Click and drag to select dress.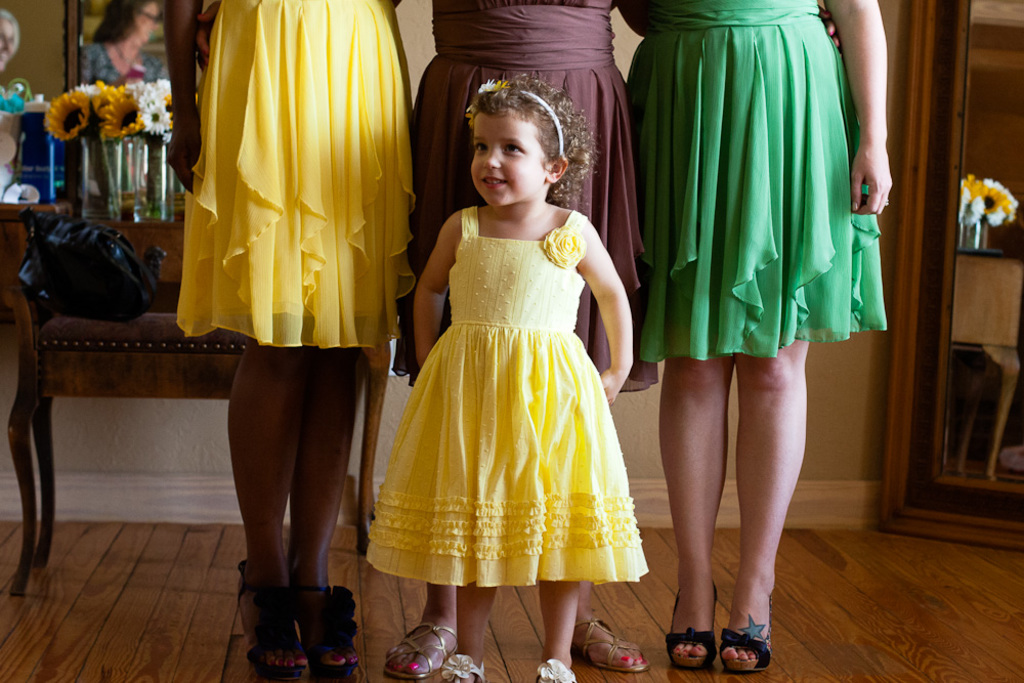
Selection: 388/0/660/391.
